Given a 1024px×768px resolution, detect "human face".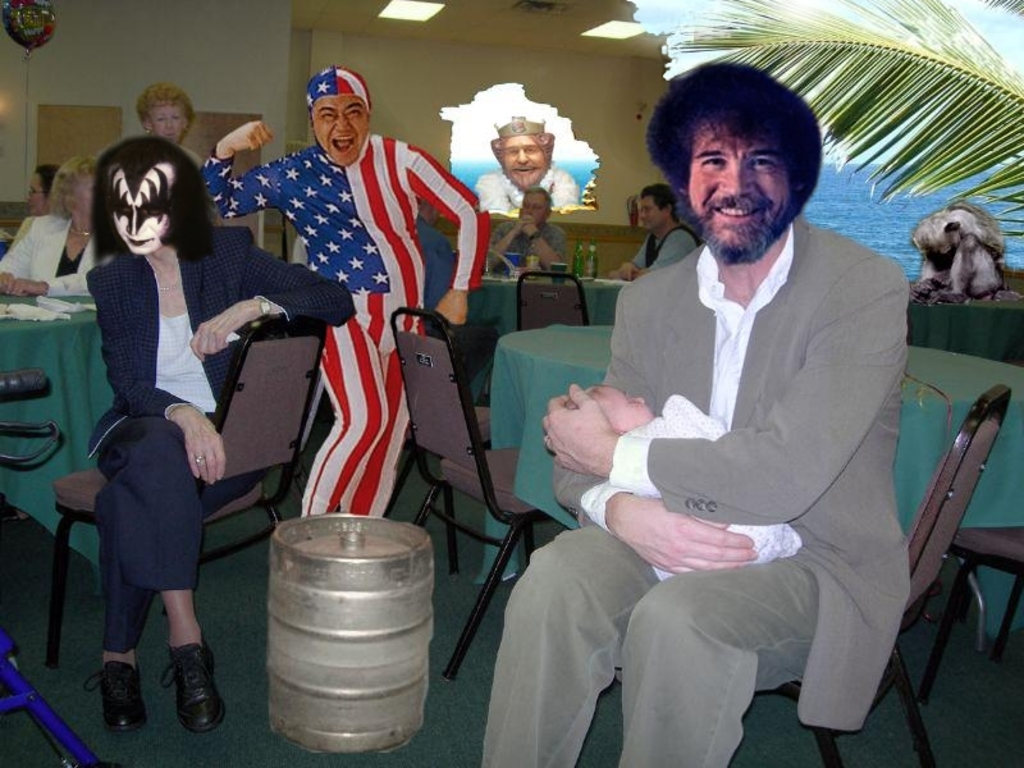
{"left": 311, "top": 97, "right": 372, "bottom": 169}.
